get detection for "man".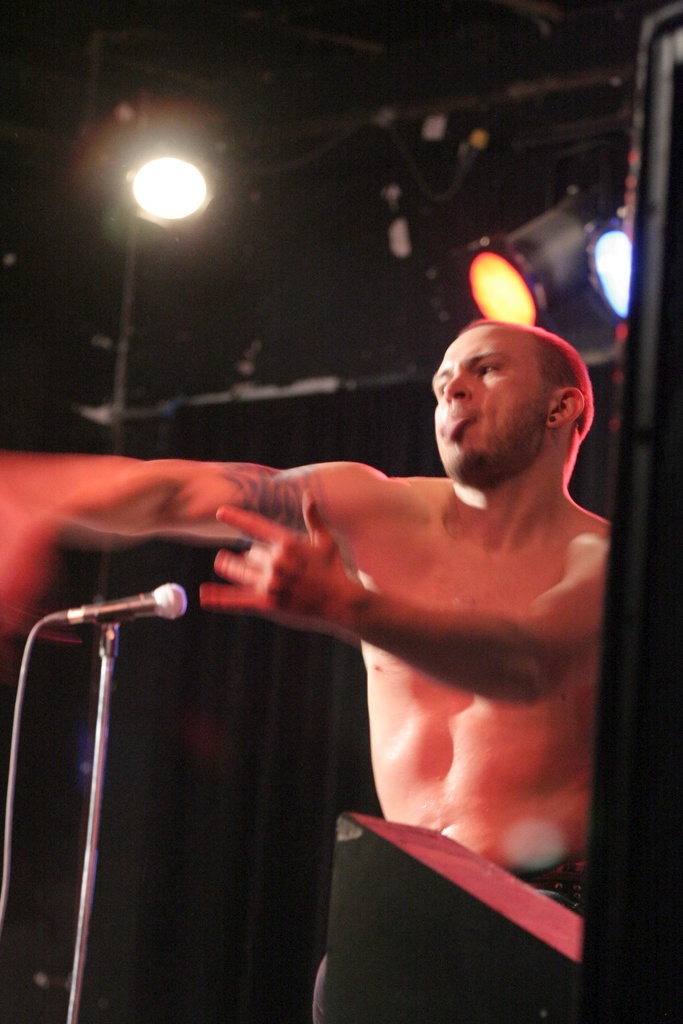
Detection: {"x1": 95, "y1": 342, "x2": 644, "y2": 869}.
